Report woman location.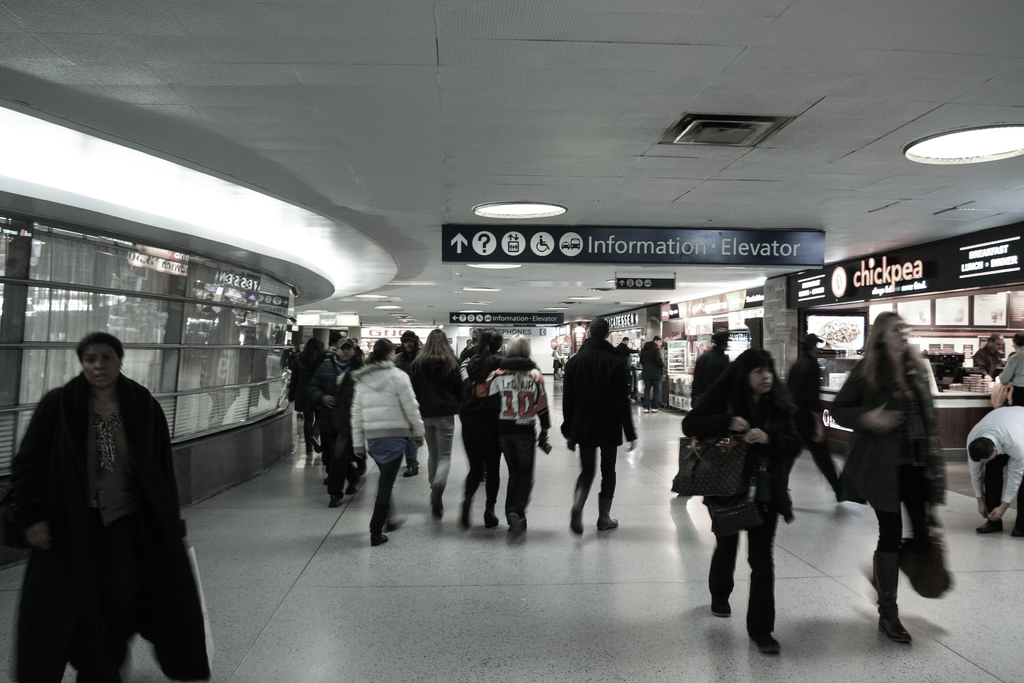
Report: bbox(303, 331, 370, 502).
